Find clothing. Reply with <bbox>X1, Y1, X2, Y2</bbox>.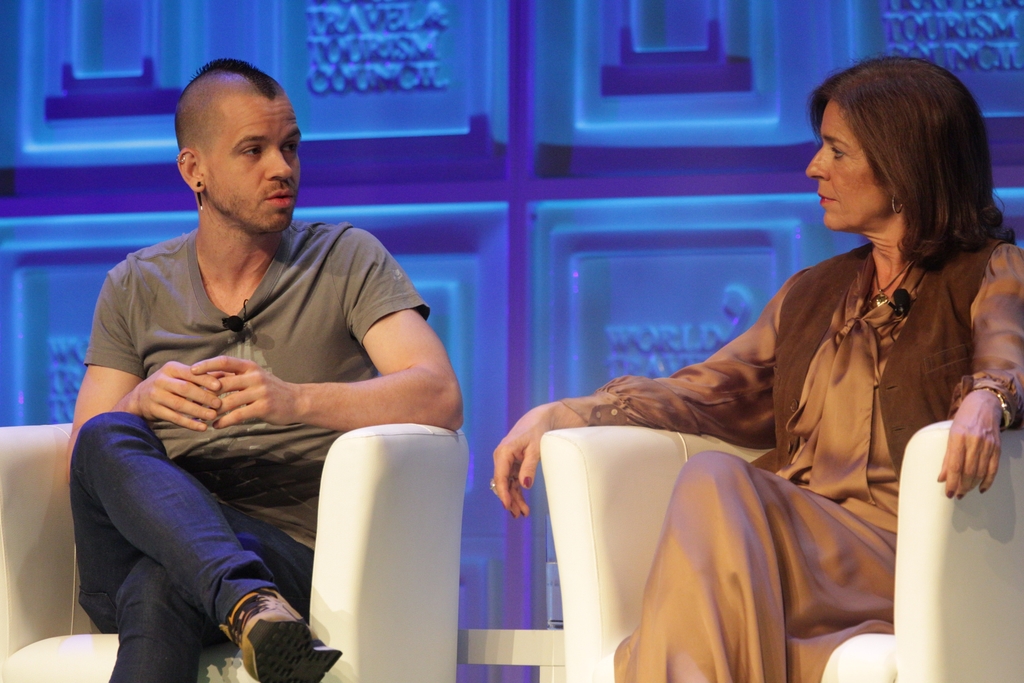
<bbox>70, 225, 428, 682</bbox>.
